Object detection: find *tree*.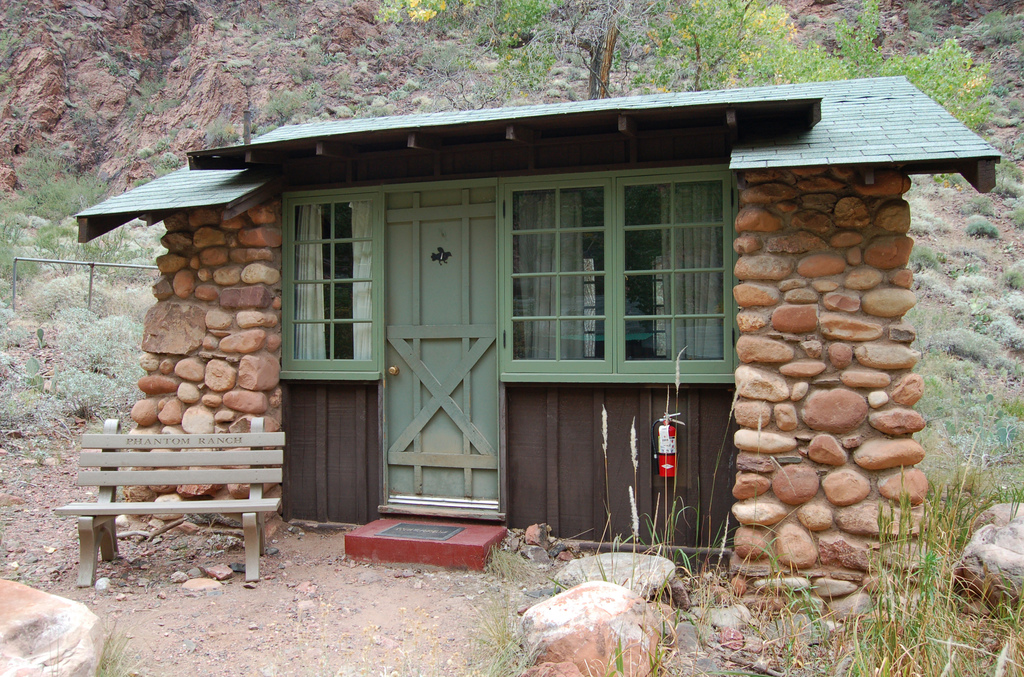
[x1=533, y1=0, x2=669, y2=99].
